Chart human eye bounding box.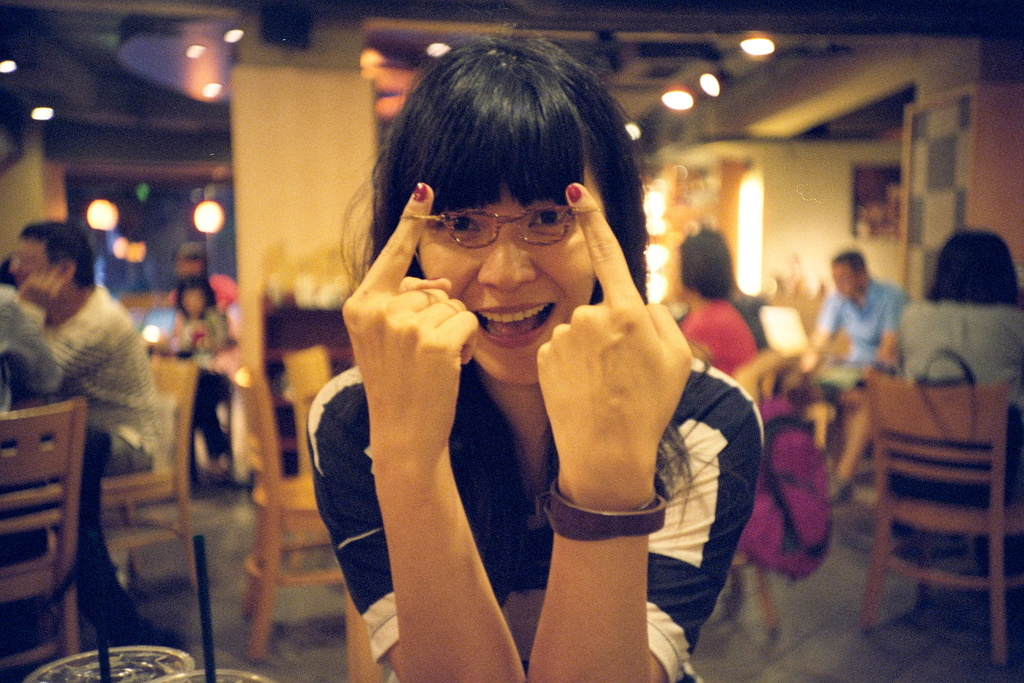
Charted: bbox(436, 210, 483, 241).
